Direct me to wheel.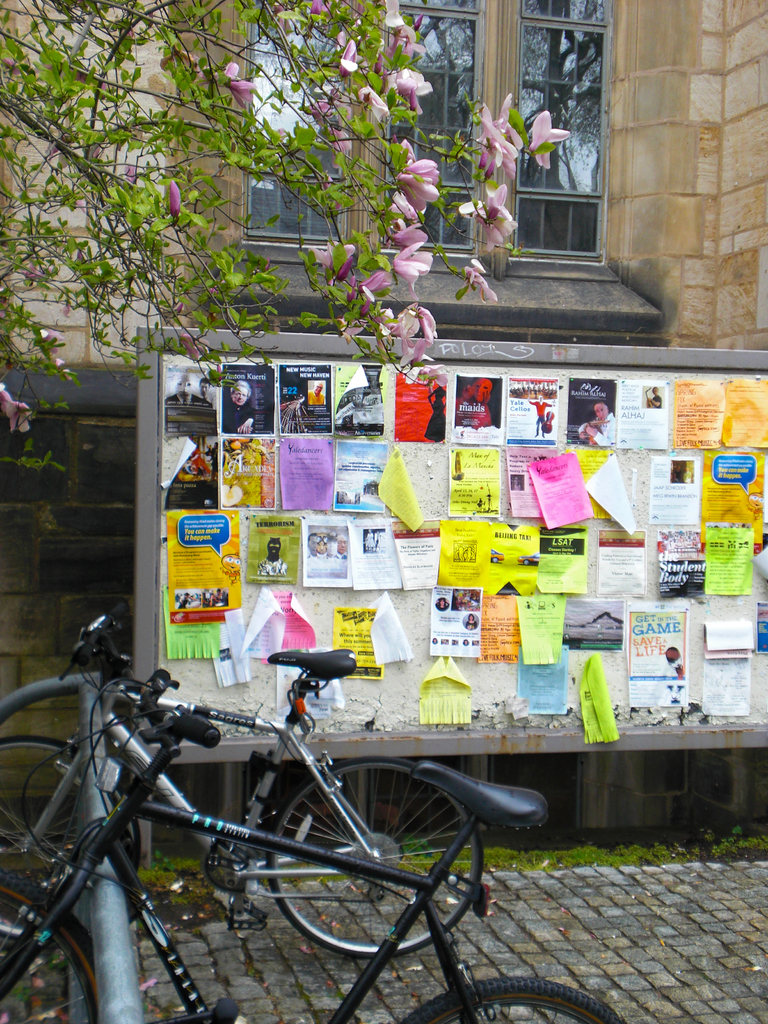
Direction: 0, 868, 100, 1023.
